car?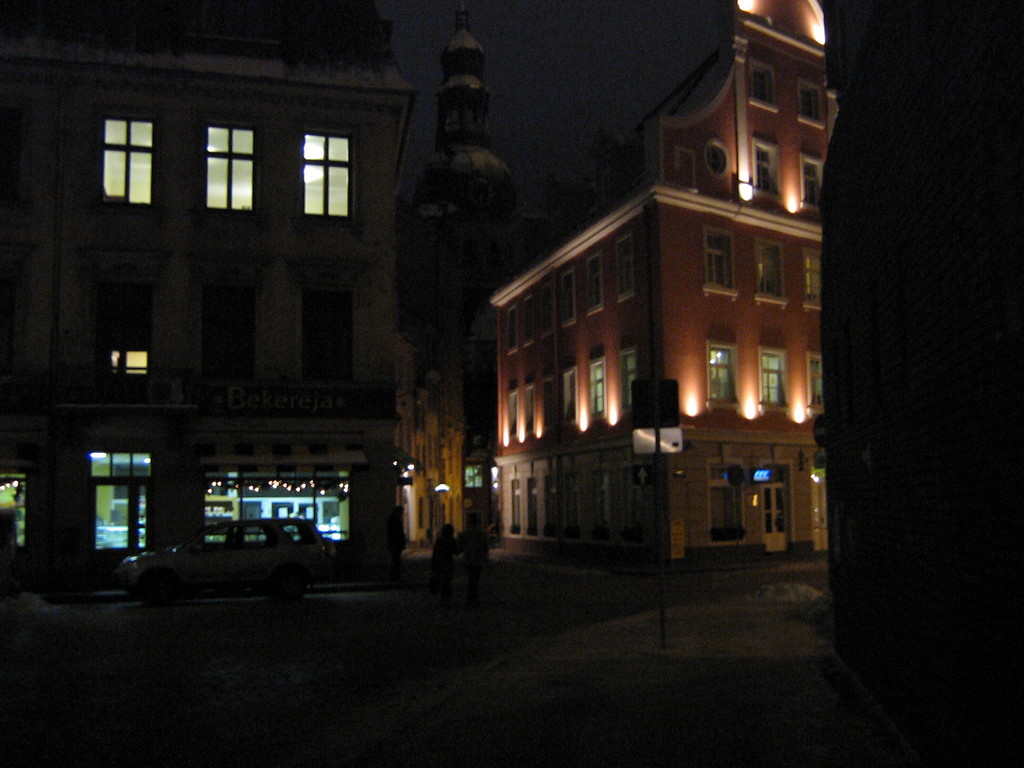
{"left": 117, "top": 513, "right": 338, "bottom": 612}
